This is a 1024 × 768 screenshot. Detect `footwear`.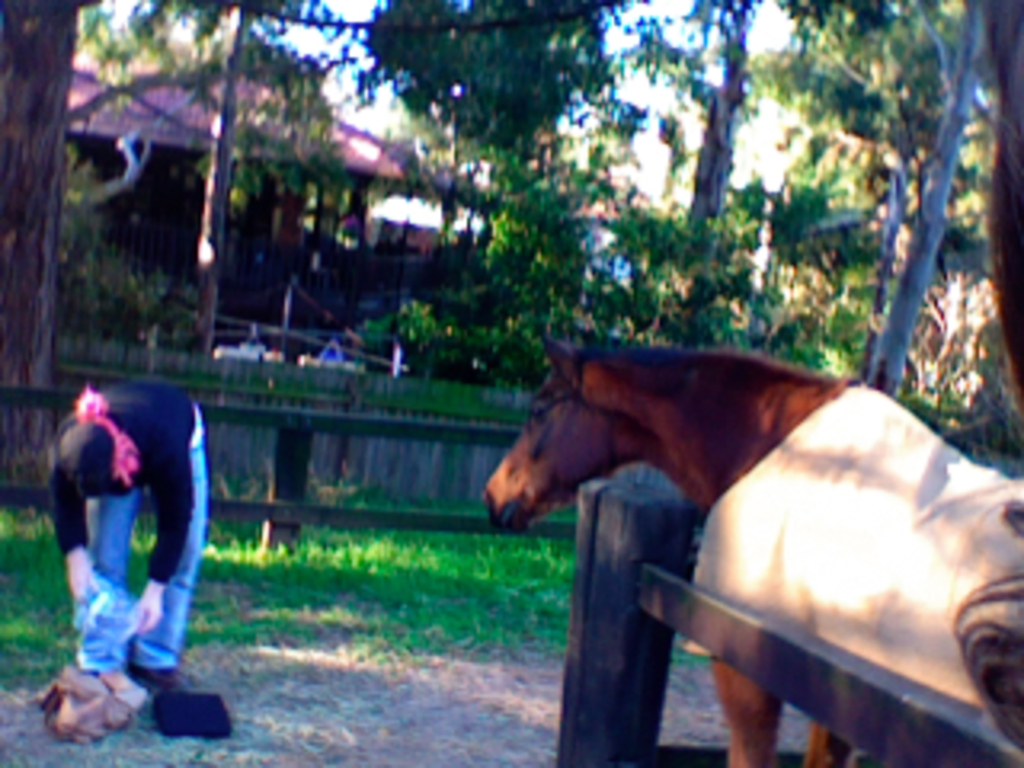
125:659:179:698.
